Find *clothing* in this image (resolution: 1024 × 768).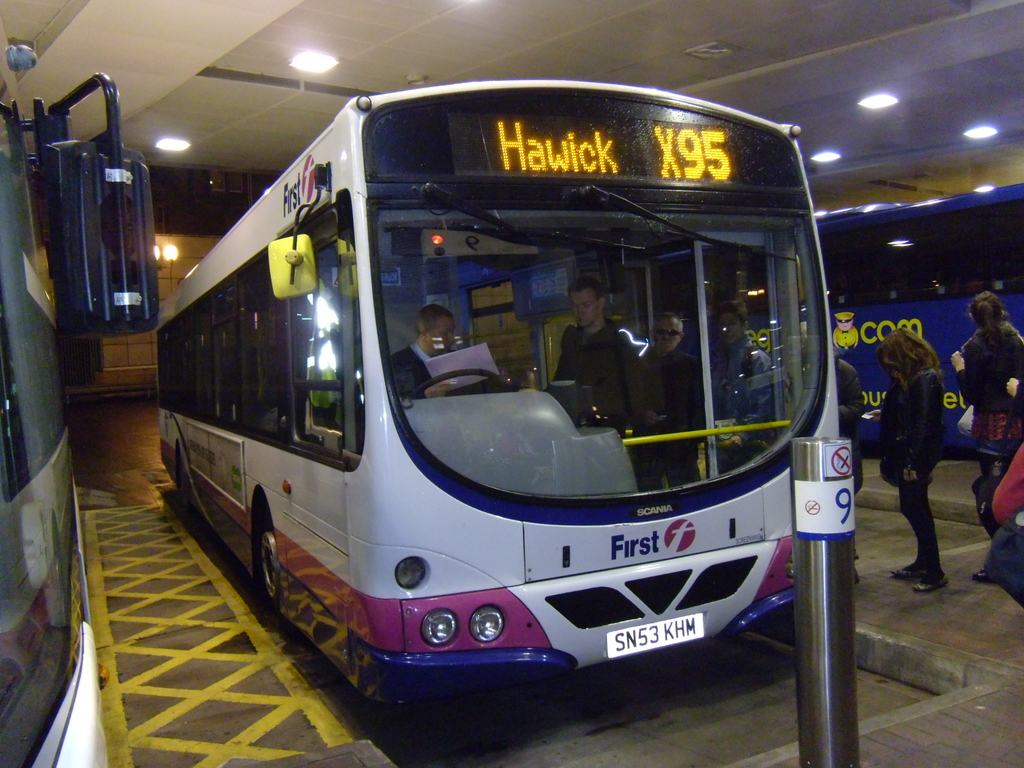
[x1=710, y1=336, x2=773, y2=474].
